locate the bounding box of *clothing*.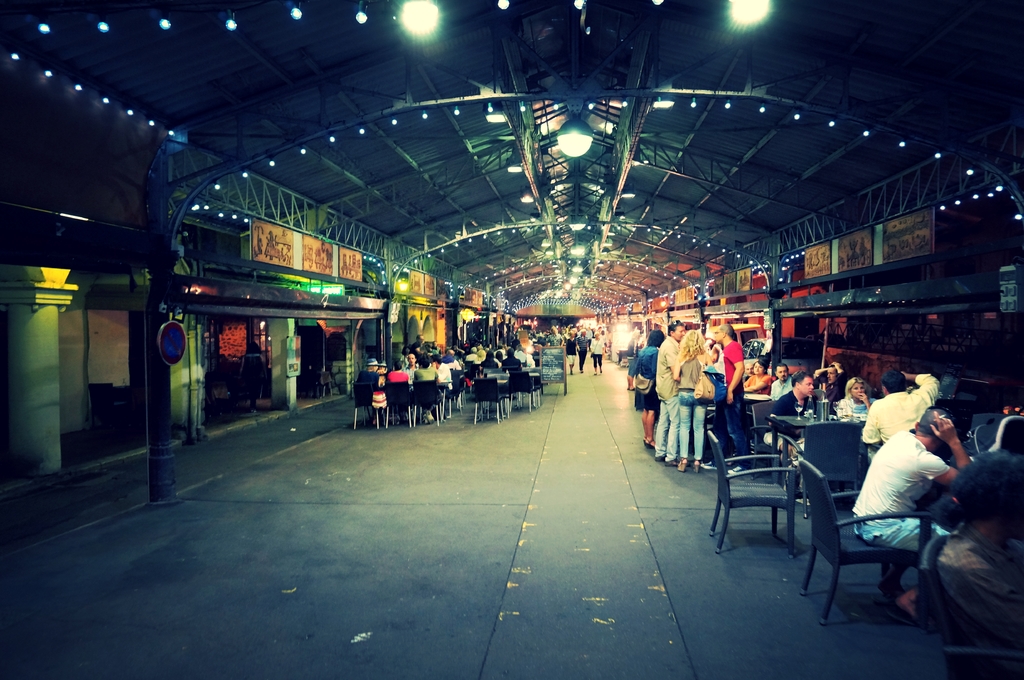
Bounding box: 413/363/435/380.
